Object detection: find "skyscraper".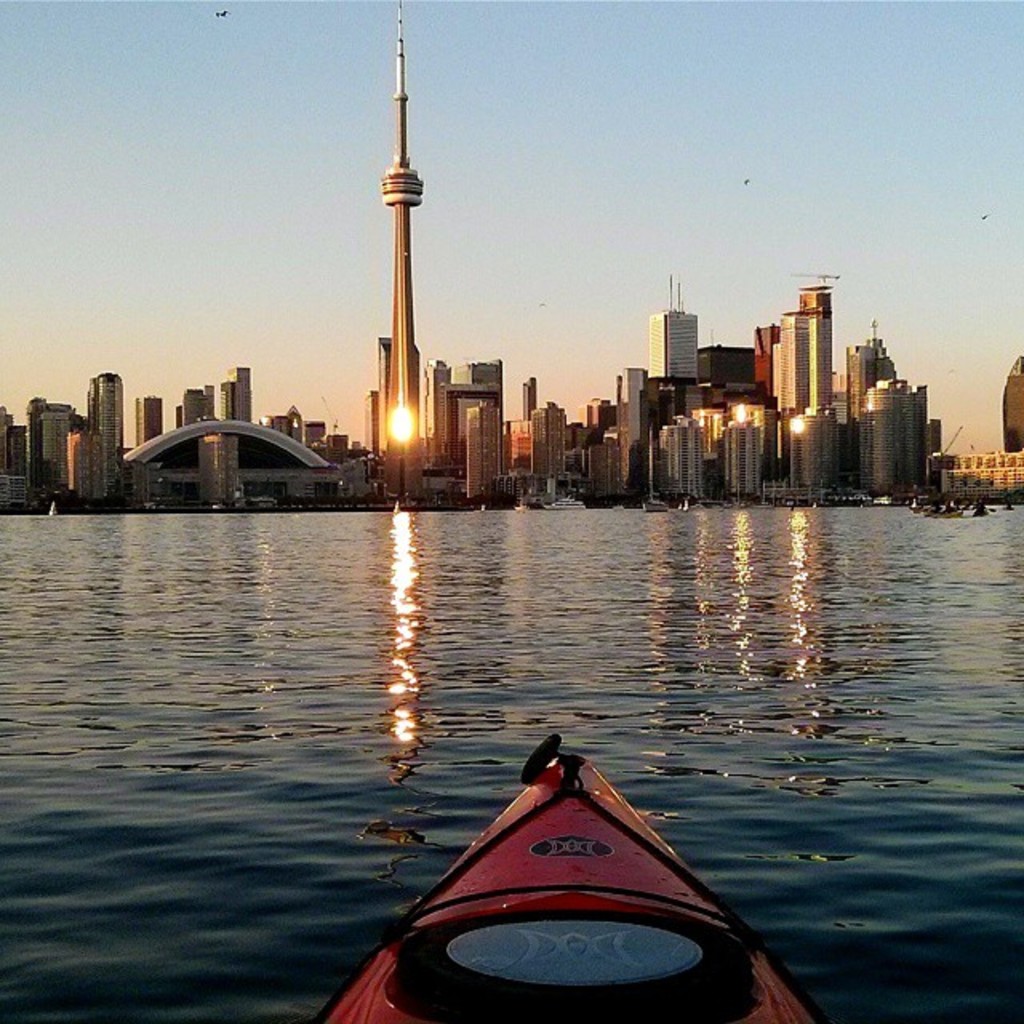
(366,339,419,453).
